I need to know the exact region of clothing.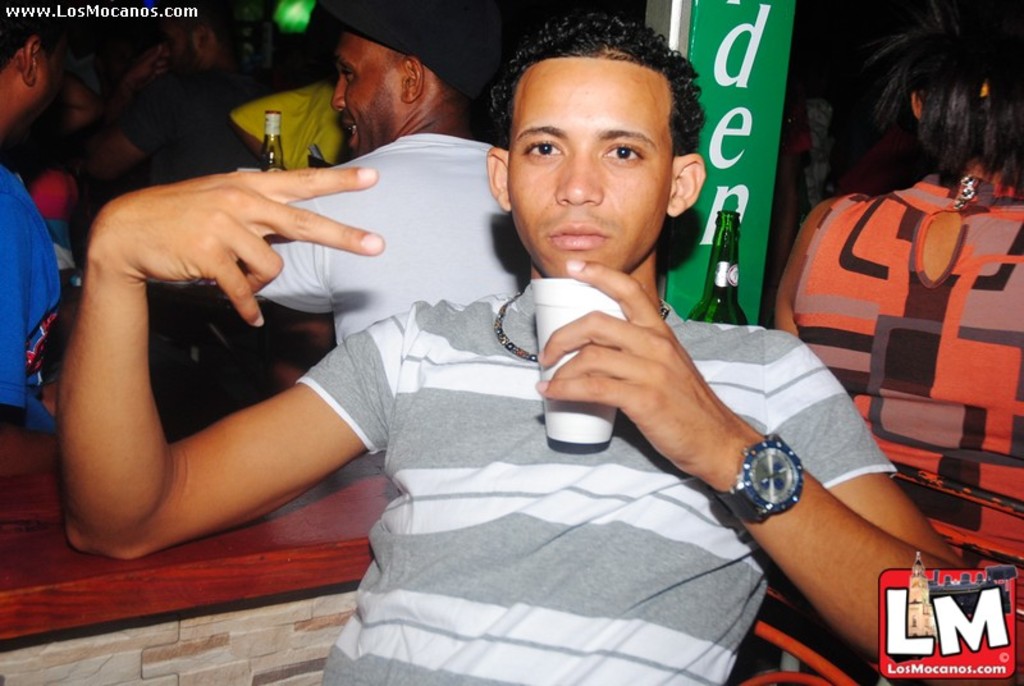
Region: 296 296 895 685.
